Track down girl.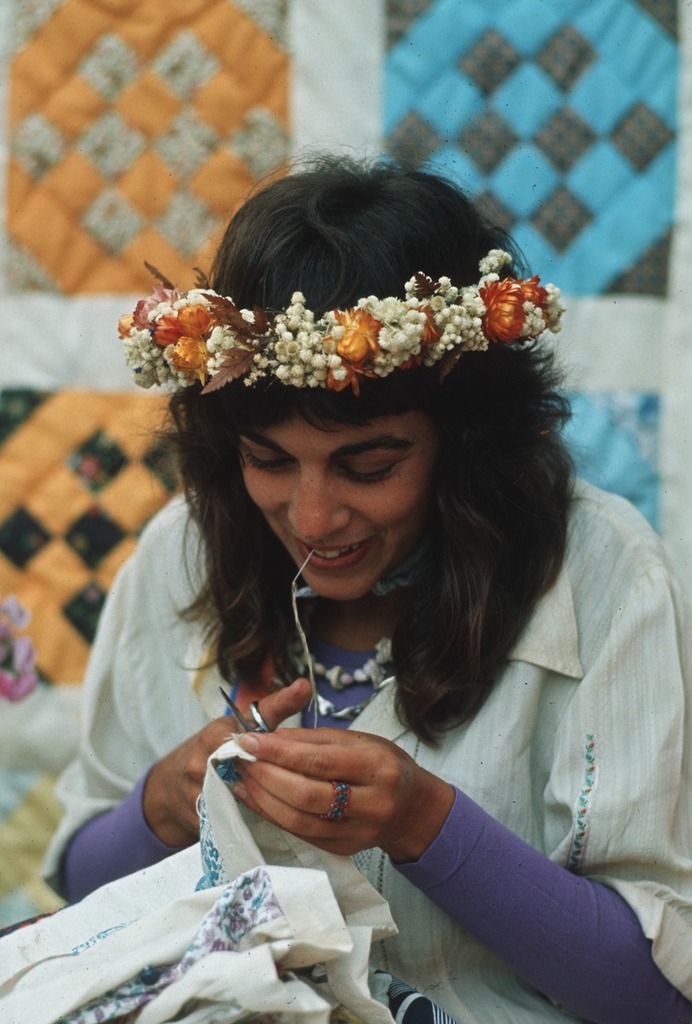
Tracked to bbox=(38, 152, 691, 1023).
